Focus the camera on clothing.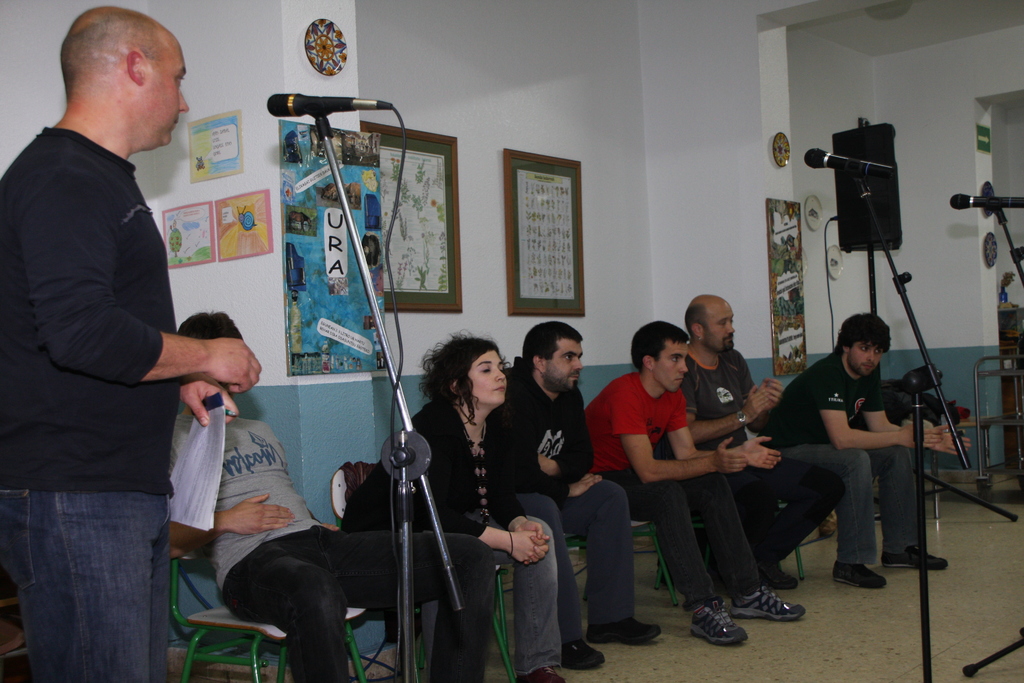
Focus region: [215, 420, 496, 682].
